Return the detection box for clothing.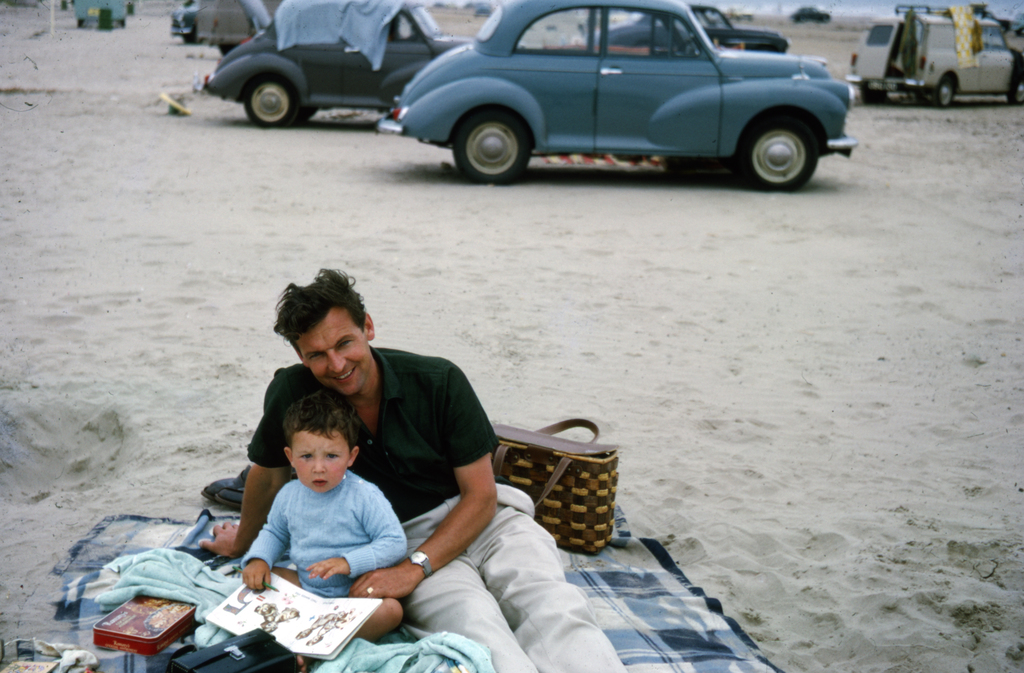
bbox(238, 468, 406, 600).
